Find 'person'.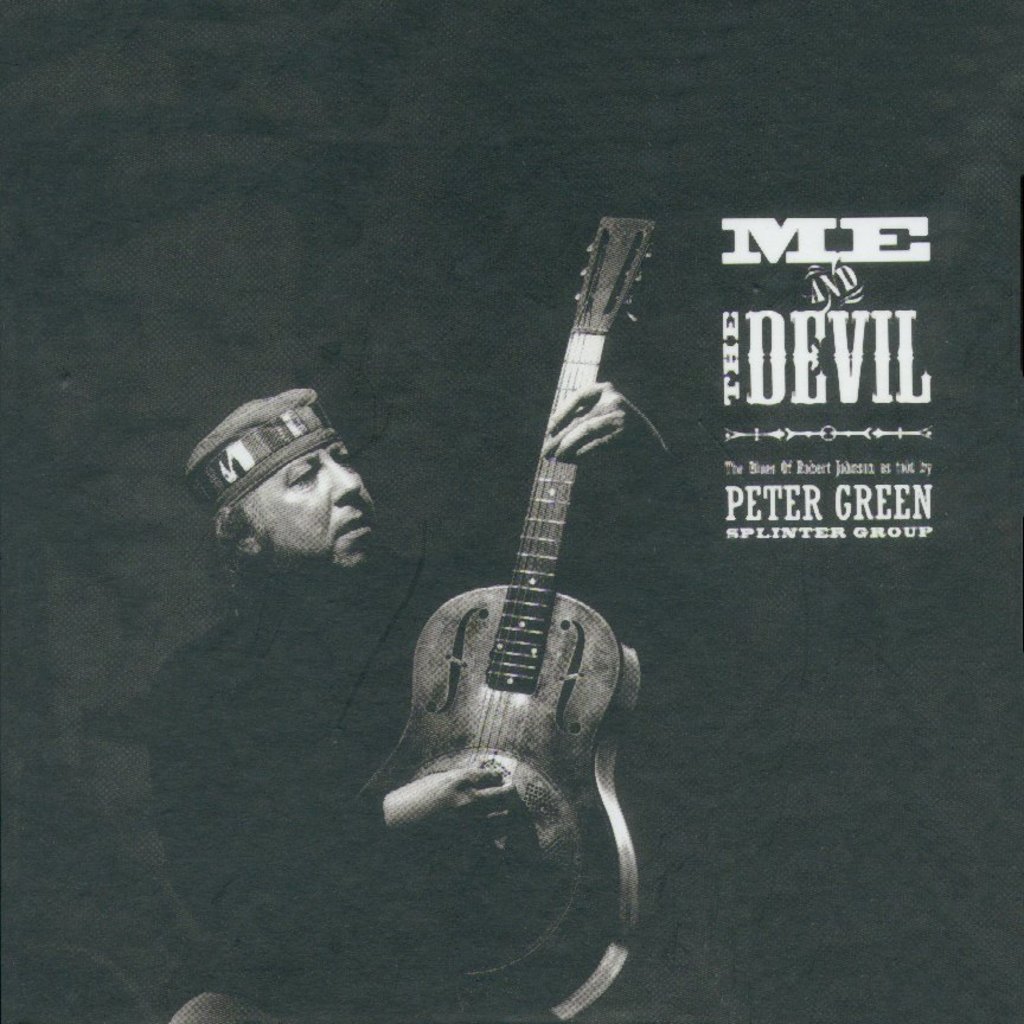
region(145, 378, 678, 1019).
